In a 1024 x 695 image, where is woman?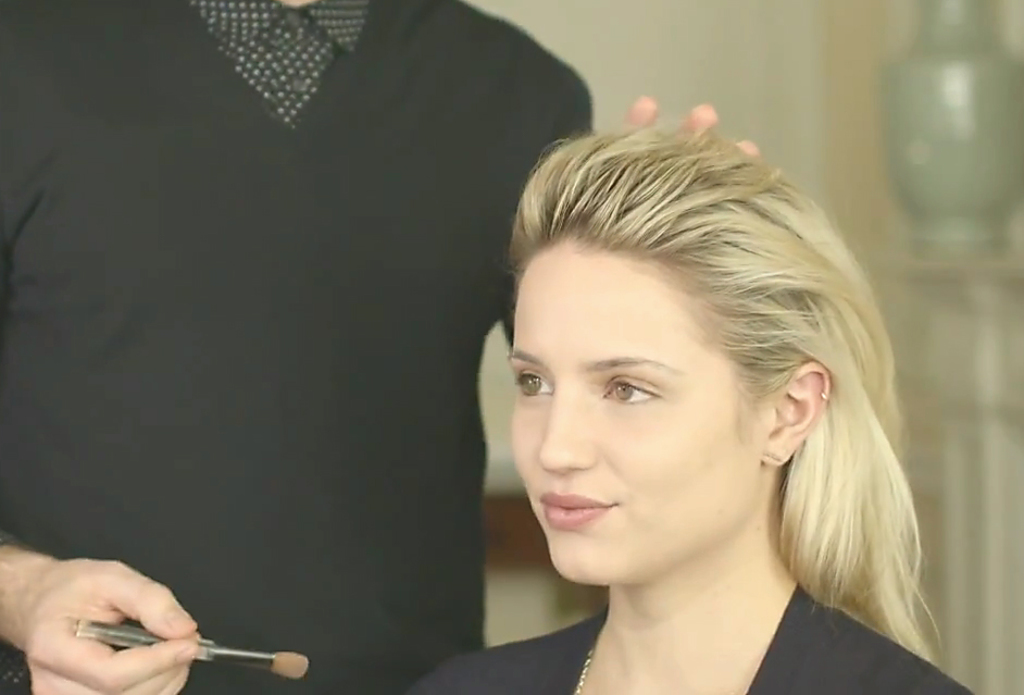
Rect(488, 103, 996, 691).
